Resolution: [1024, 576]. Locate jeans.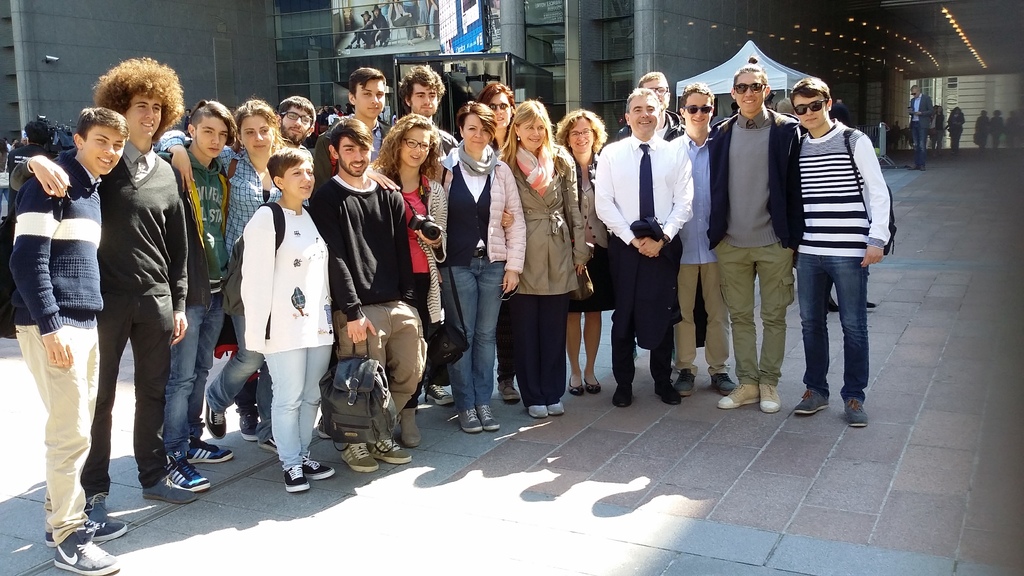
799,239,882,415.
